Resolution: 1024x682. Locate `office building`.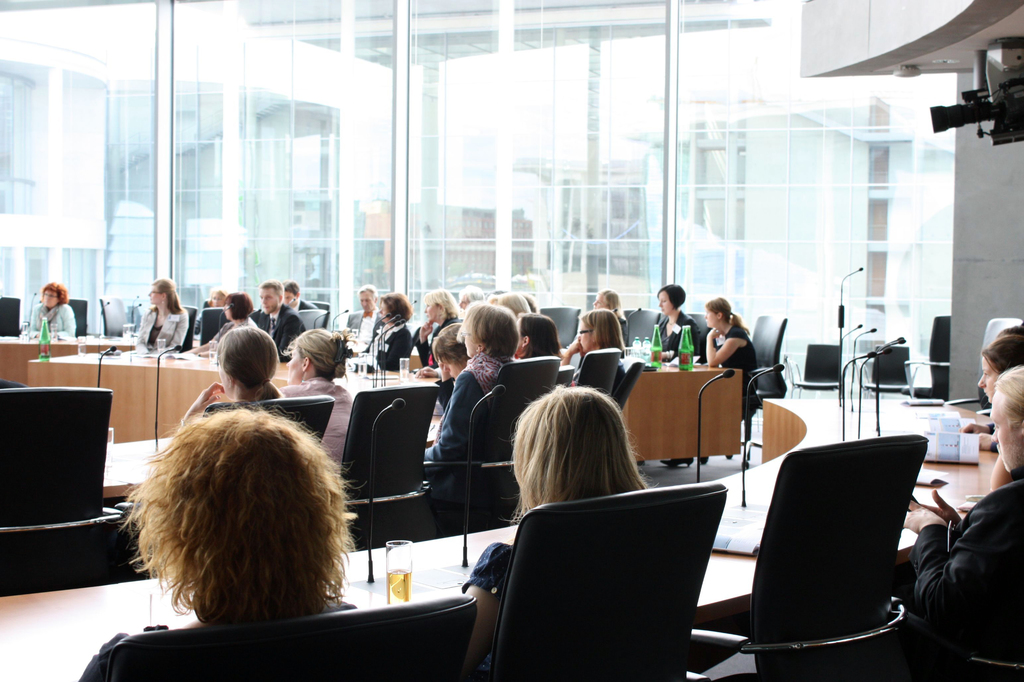
(left=493, top=69, right=947, bottom=369).
